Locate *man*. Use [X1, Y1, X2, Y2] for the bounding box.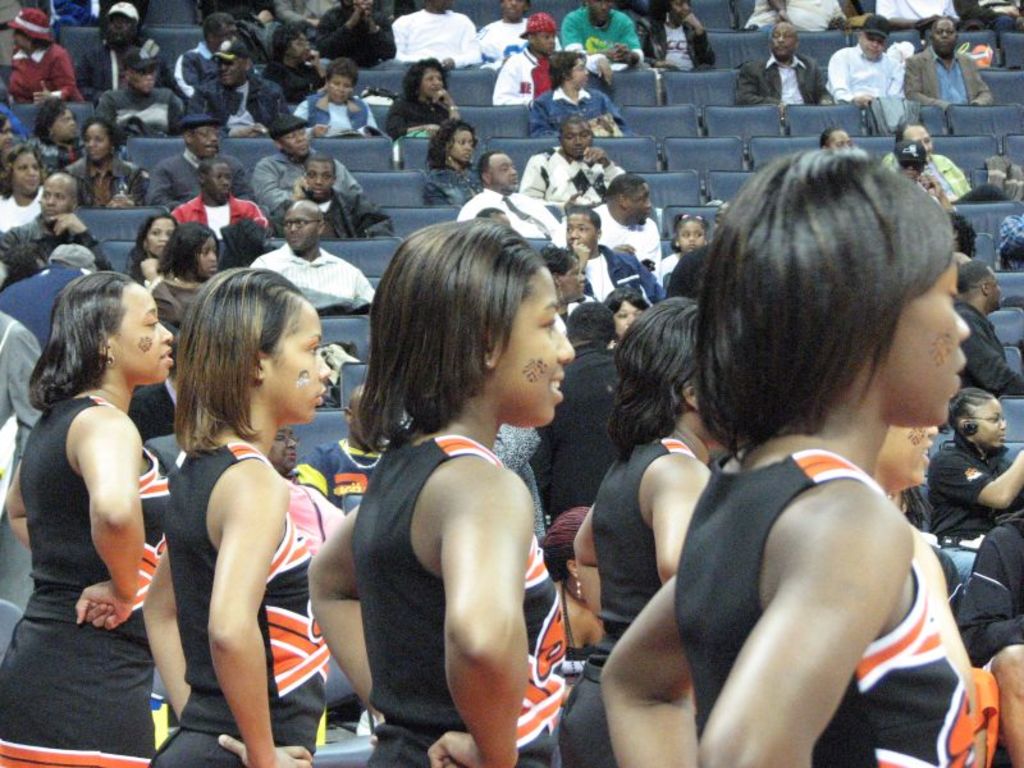
[829, 10, 908, 115].
